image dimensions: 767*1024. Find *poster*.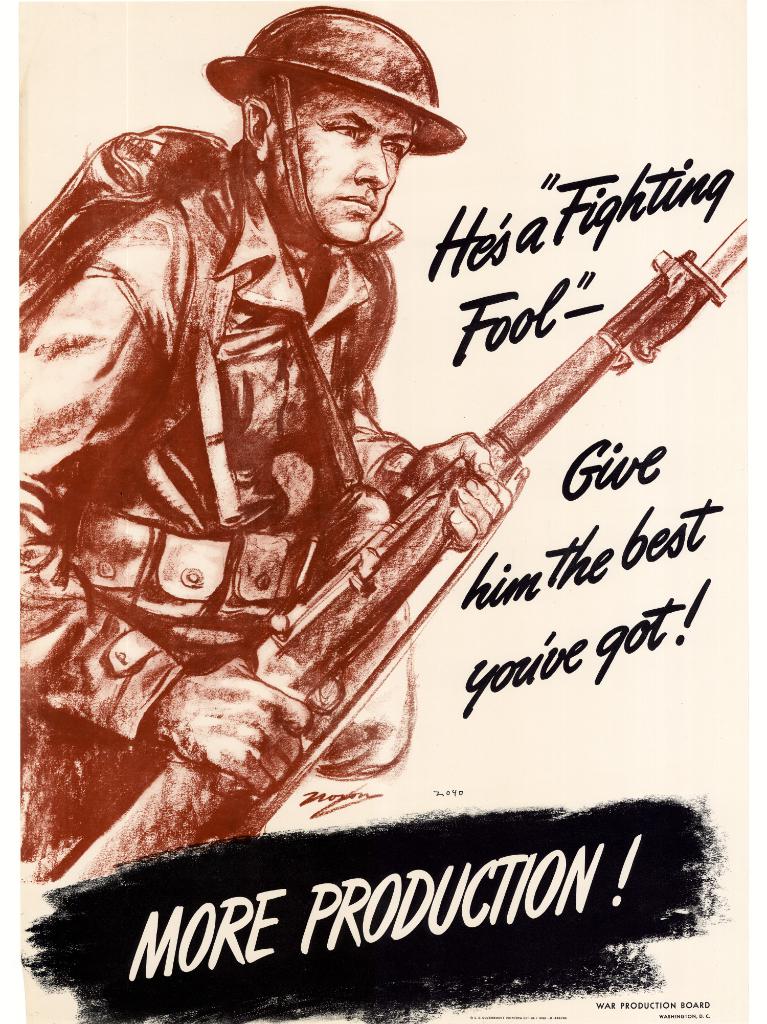
{"left": 0, "top": 0, "right": 766, "bottom": 1023}.
